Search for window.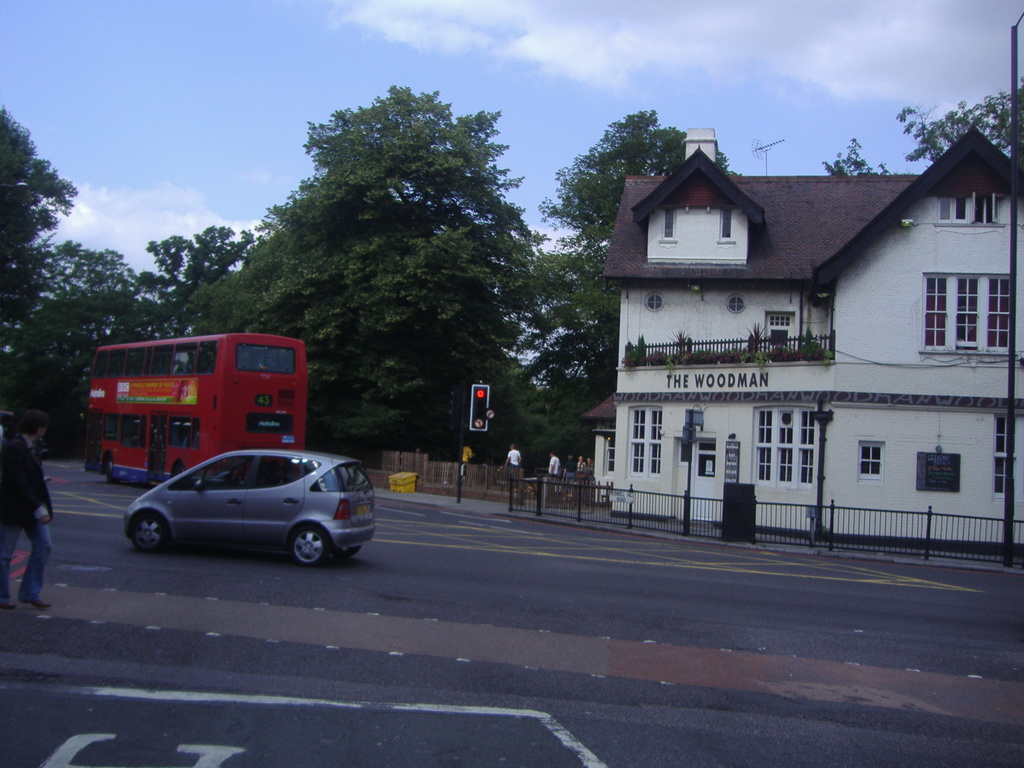
Found at 993/415/1016/497.
